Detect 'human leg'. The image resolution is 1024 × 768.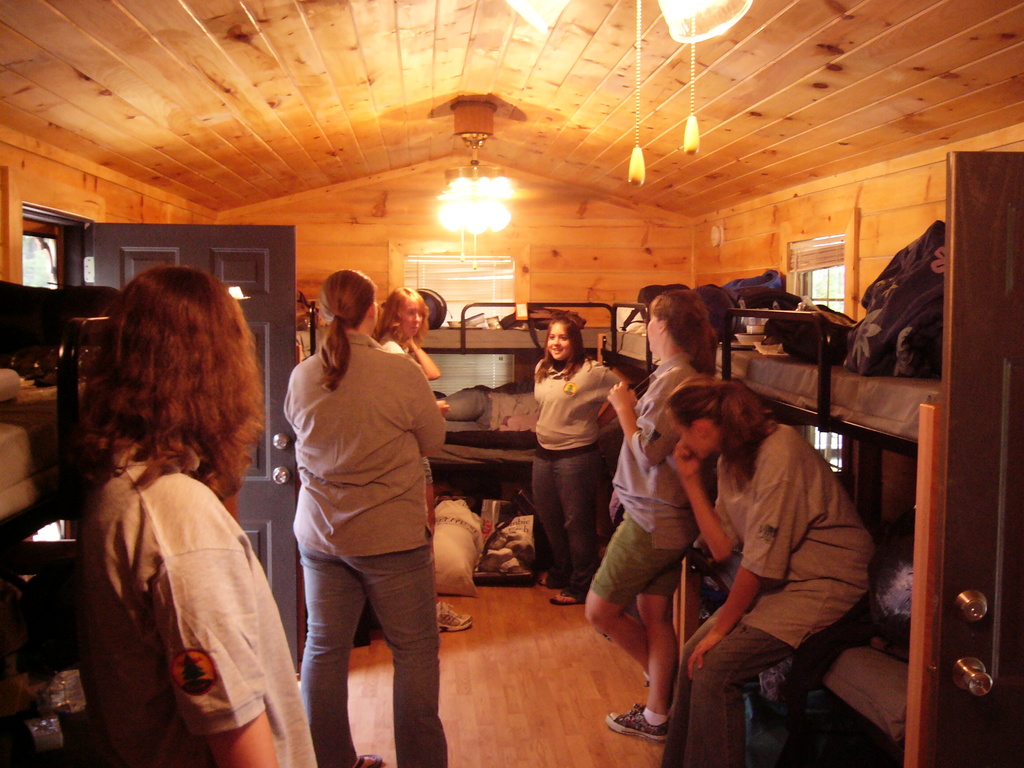
bbox=(422, 454, 472, 630).
